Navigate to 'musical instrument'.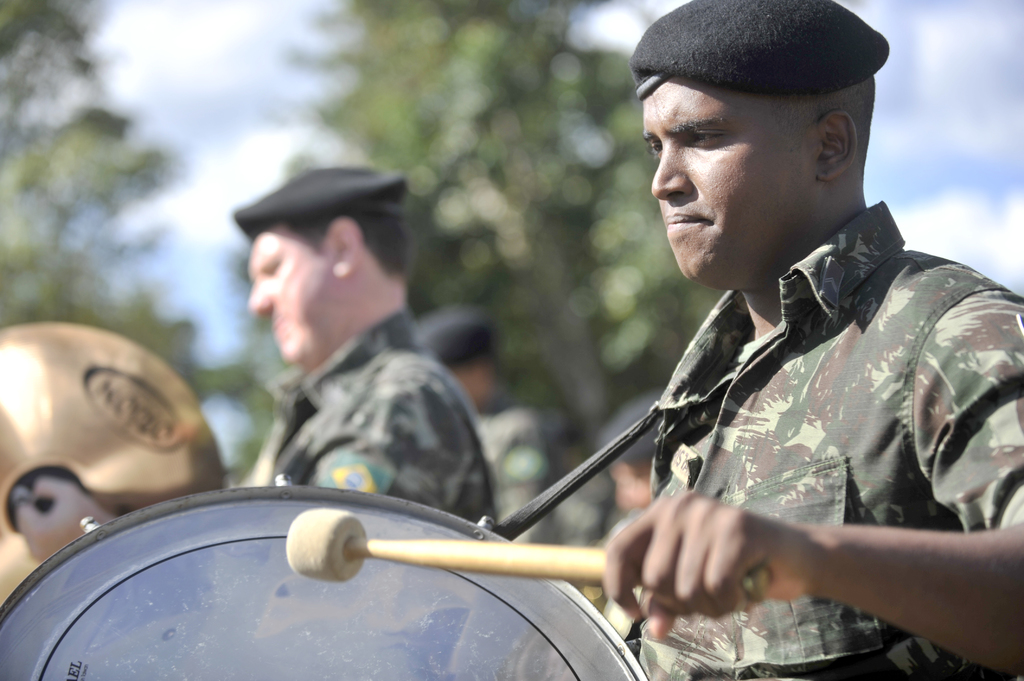
Navigation target: (0, 472, 648, 680).
